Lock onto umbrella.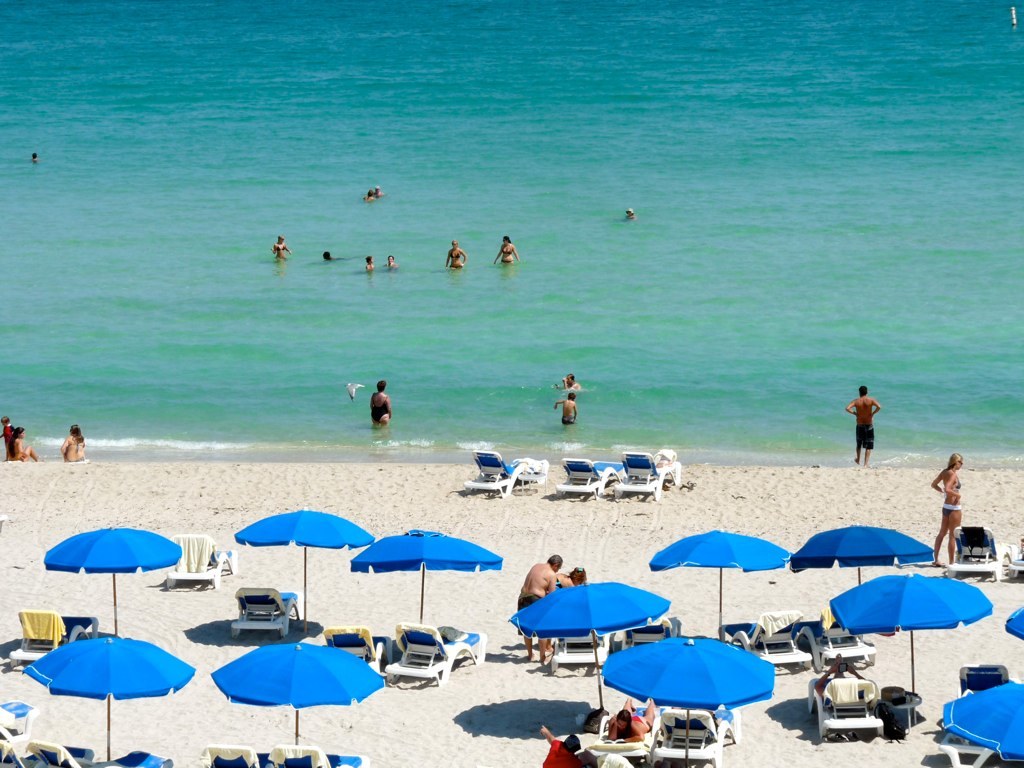
Locked: 512/581/670/711.
